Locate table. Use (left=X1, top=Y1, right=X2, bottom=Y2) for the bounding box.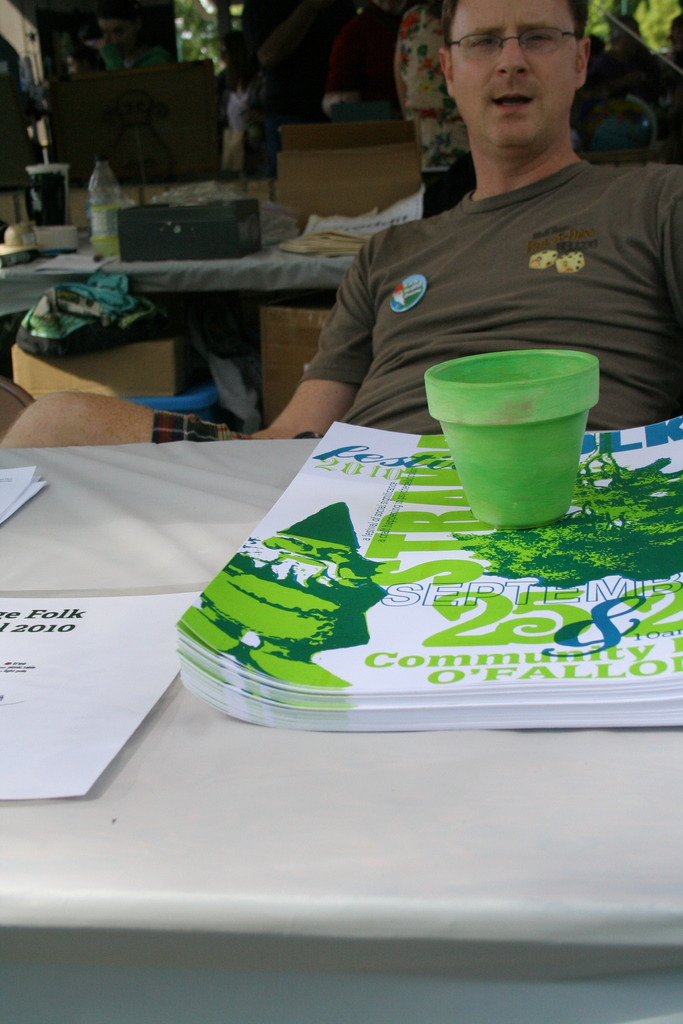
(left=0, top=228, right=366, bottom=433).
